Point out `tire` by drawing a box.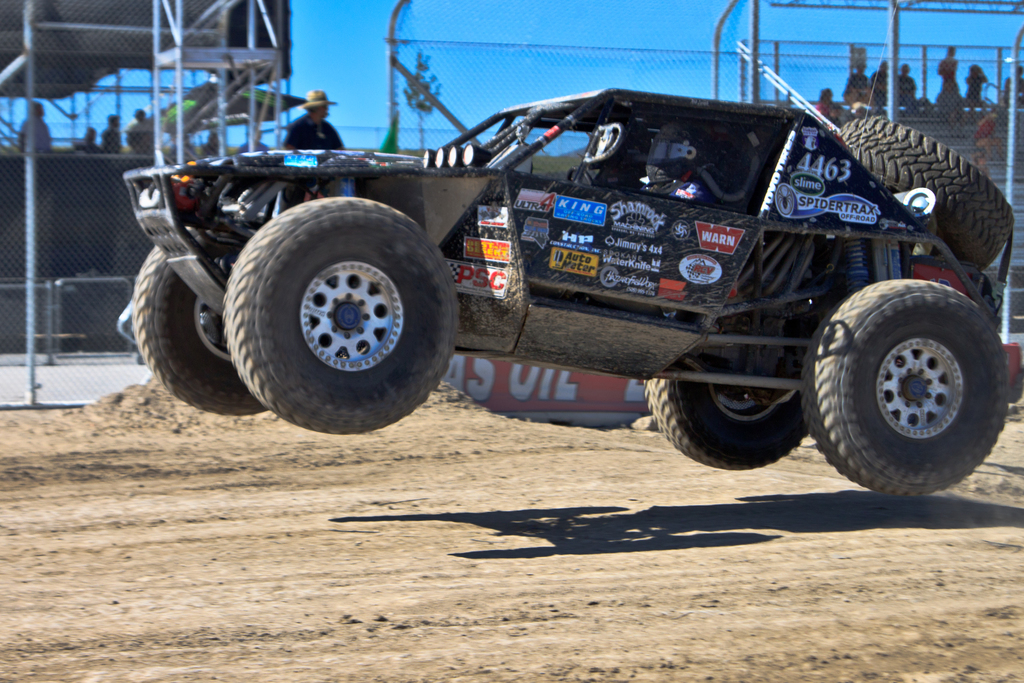
802/277/1005/497.
